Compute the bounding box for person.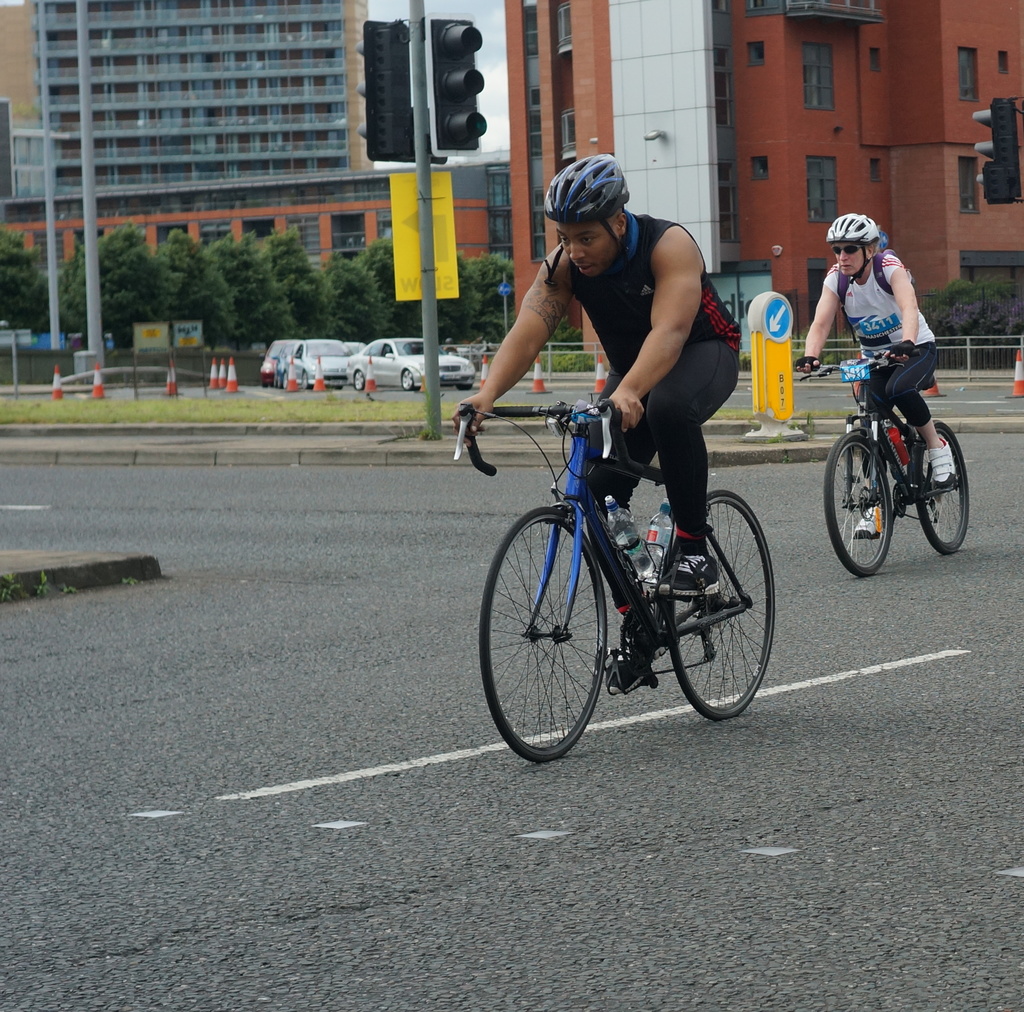
<bbox>451, 152, 741, 694</bbox>.
